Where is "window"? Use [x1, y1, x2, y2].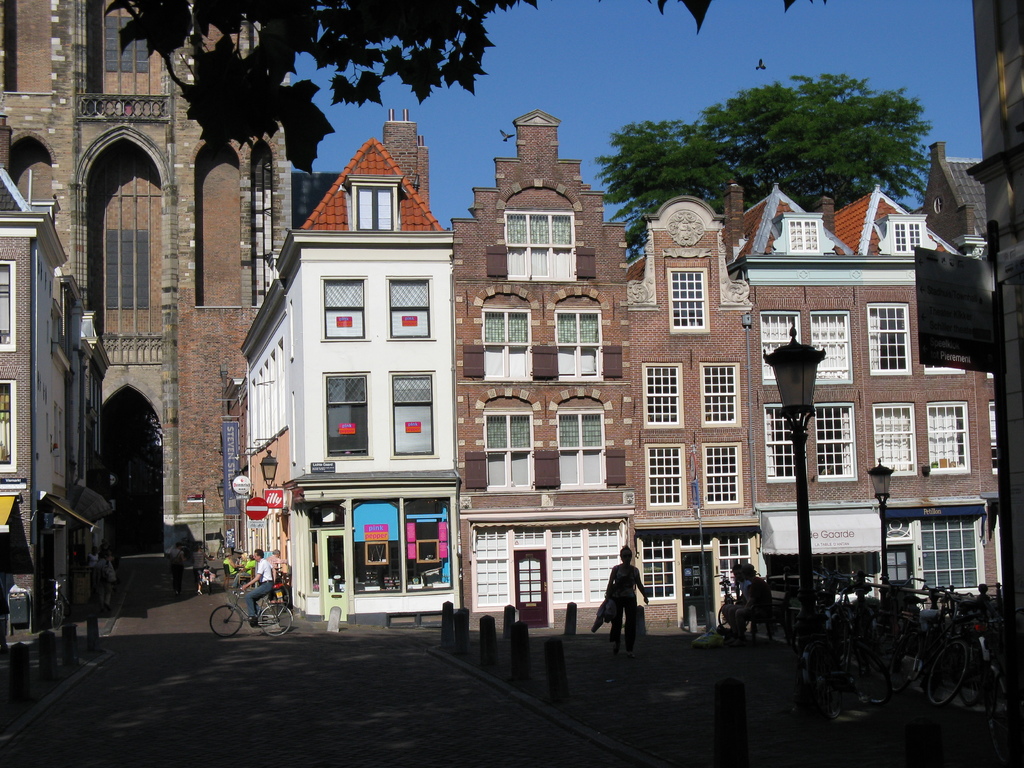
[873, 404, 916, 478].
